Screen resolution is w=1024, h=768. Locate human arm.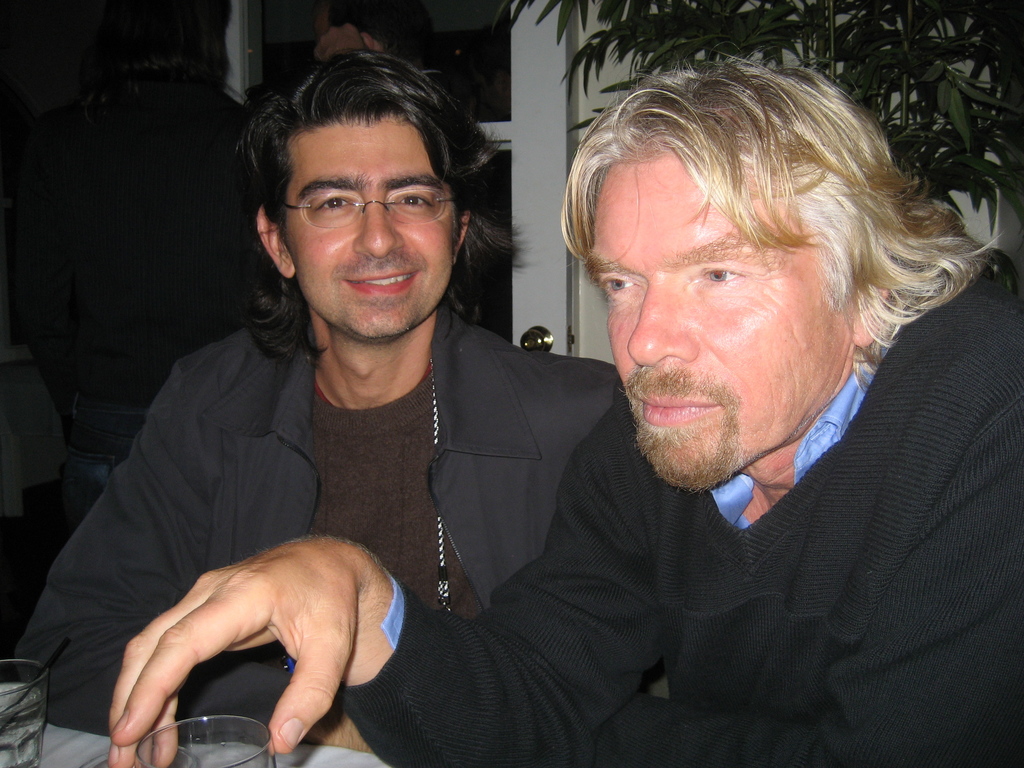
{"left": 6, "top": 361, "right": 371, "bottom": 755}.
